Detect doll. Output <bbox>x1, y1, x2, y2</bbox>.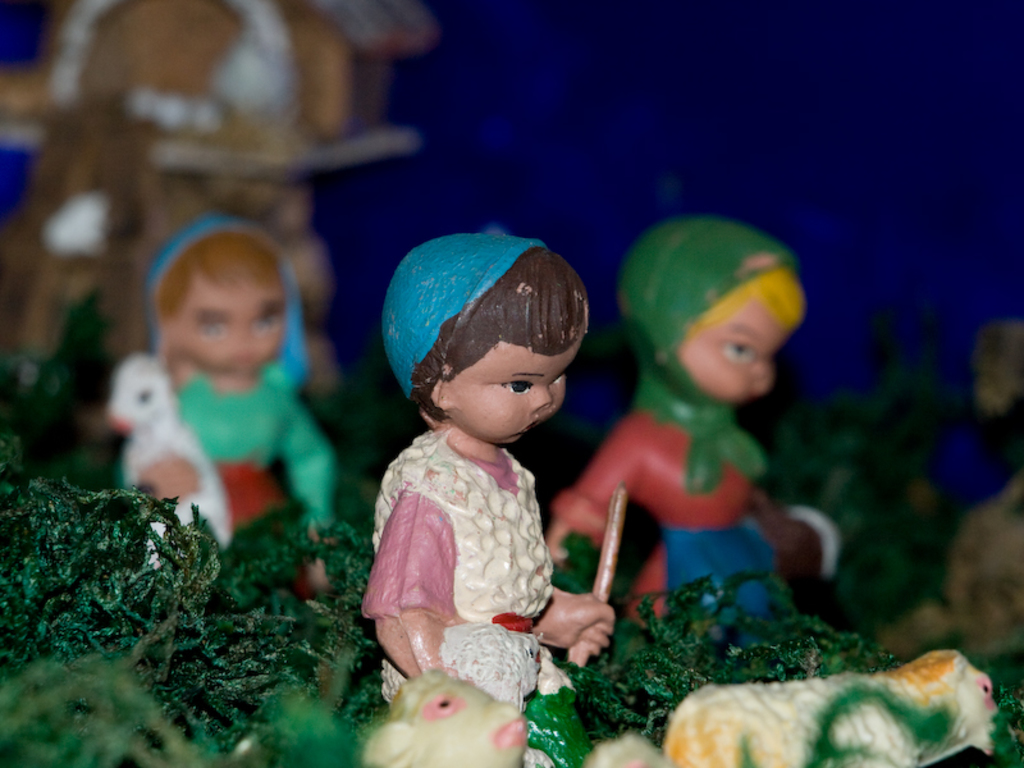
<bbox>118, 215, 332, 594</bbox>.
